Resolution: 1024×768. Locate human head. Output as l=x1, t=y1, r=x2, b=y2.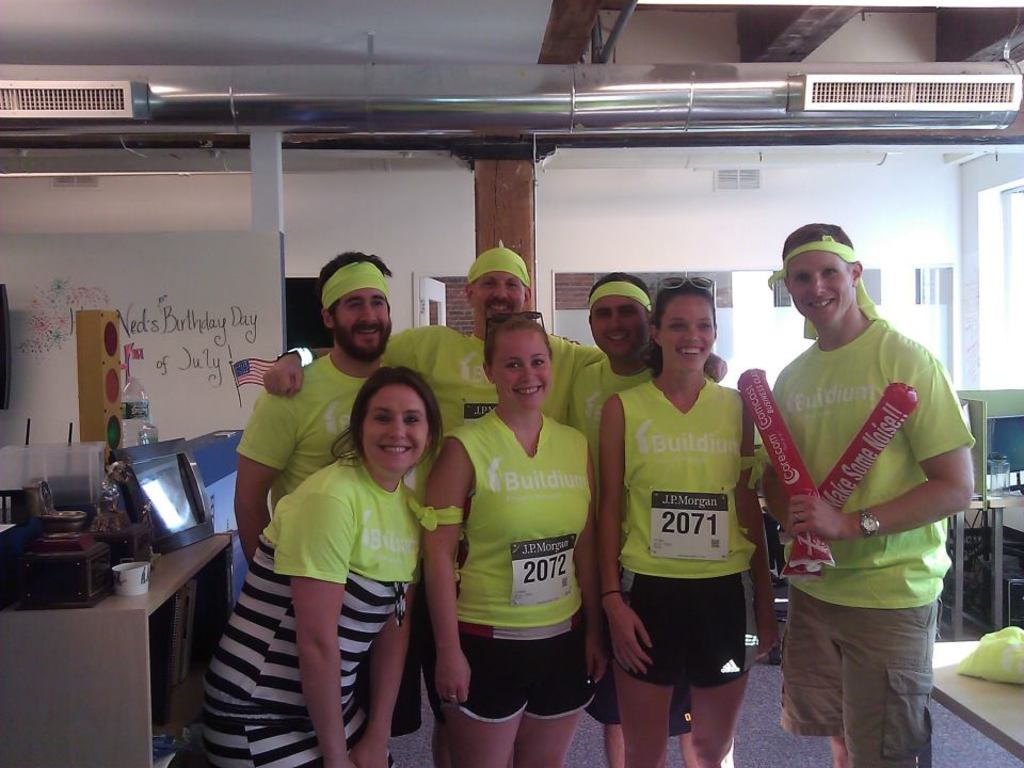
l=461, t=249, r=534, b=325.
